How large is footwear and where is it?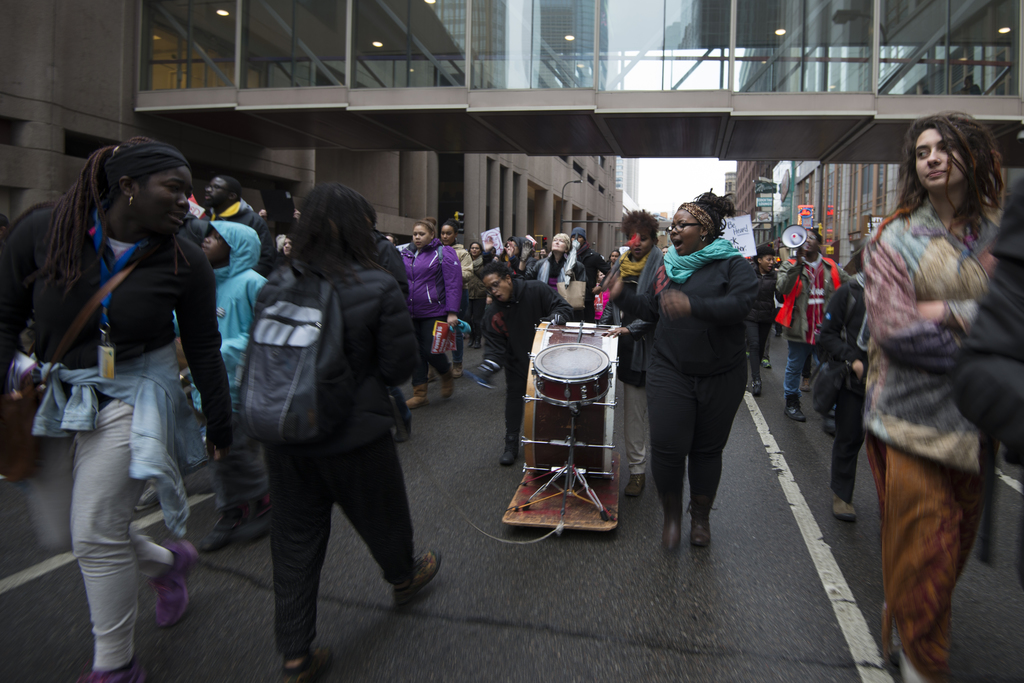
Bounding box: (x1=659, y1=511, x2=679, y2=550).
